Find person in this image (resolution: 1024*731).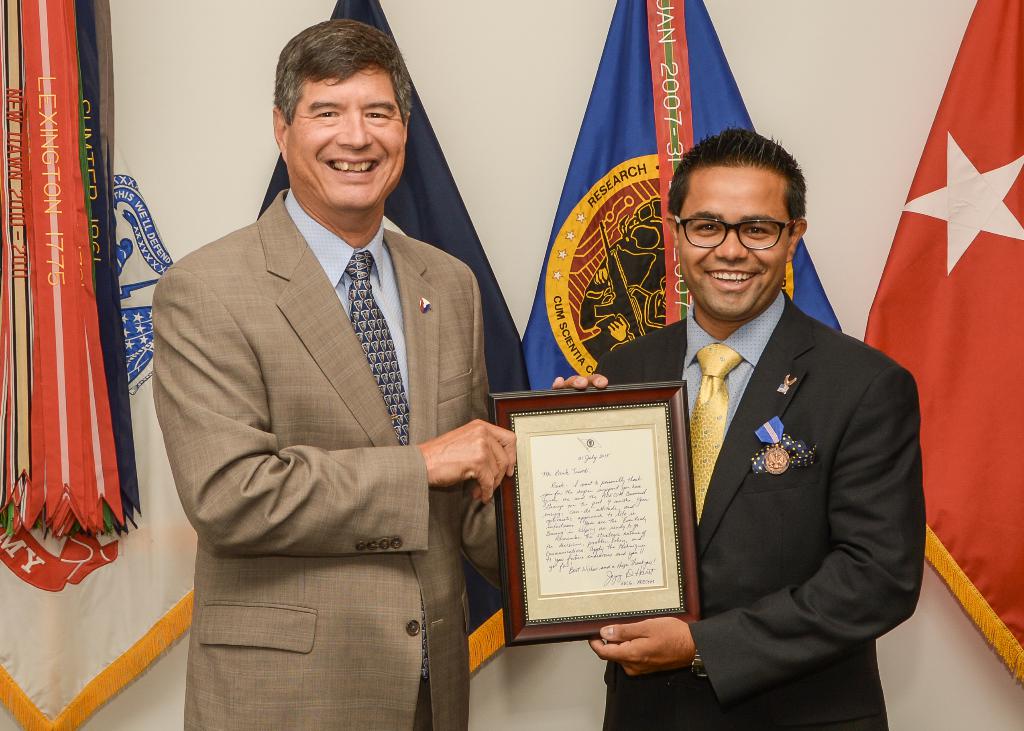
l=150, t=17, r=516, b=730.
